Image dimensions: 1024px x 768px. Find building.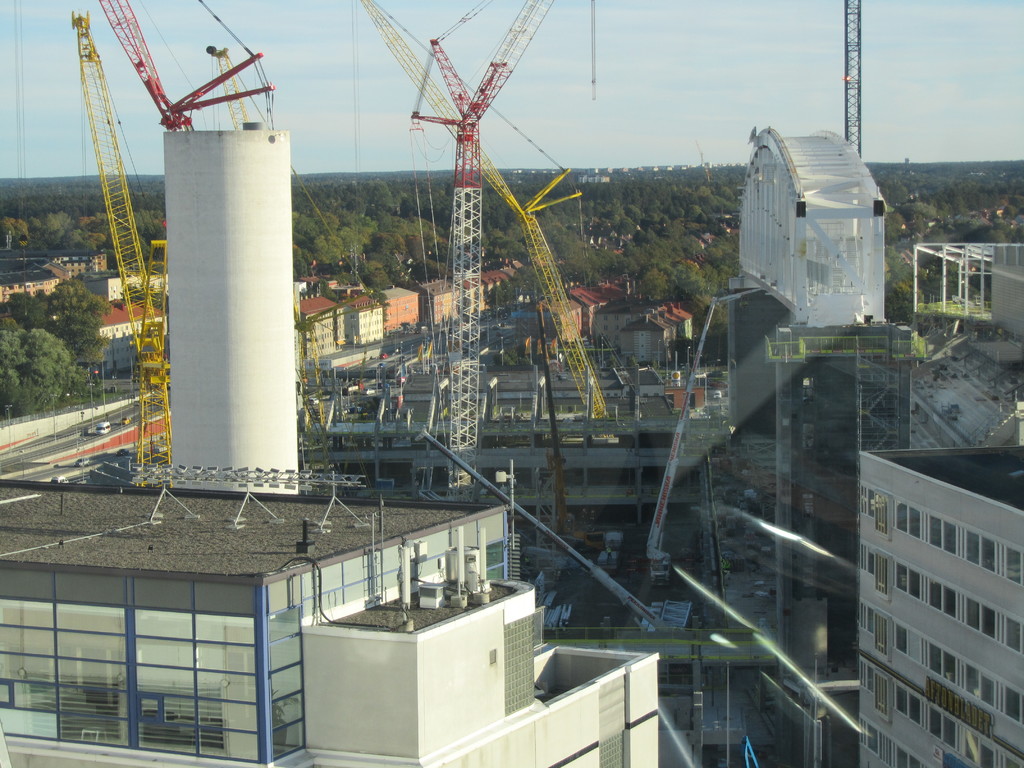
[852, 432, 1018, 766].
